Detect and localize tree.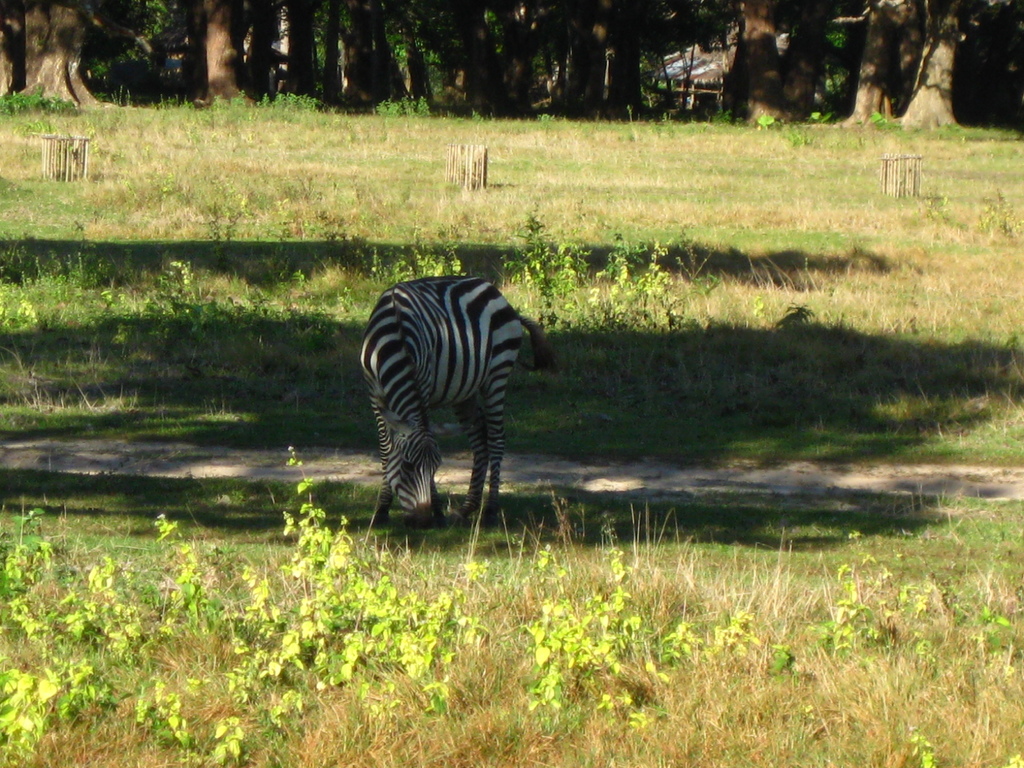
Localized at 0:0:105:112.
